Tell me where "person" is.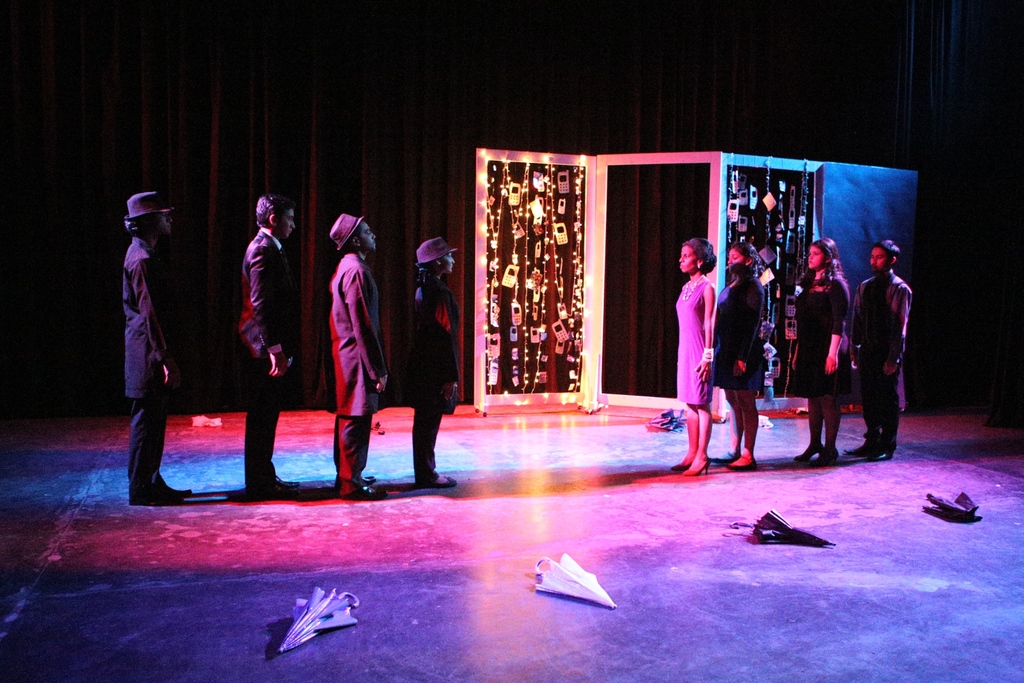
"person" is at detection(852, 221, 918, 466).
